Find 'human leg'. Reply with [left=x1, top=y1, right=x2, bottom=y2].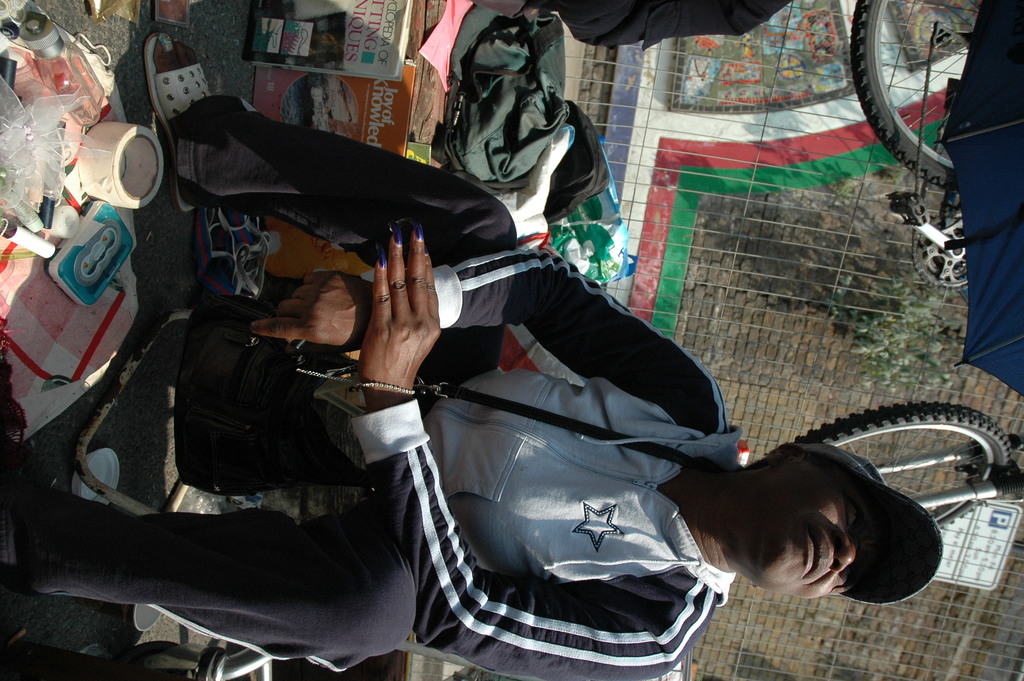
[left=10, top=523, right=424, bottom=676].
